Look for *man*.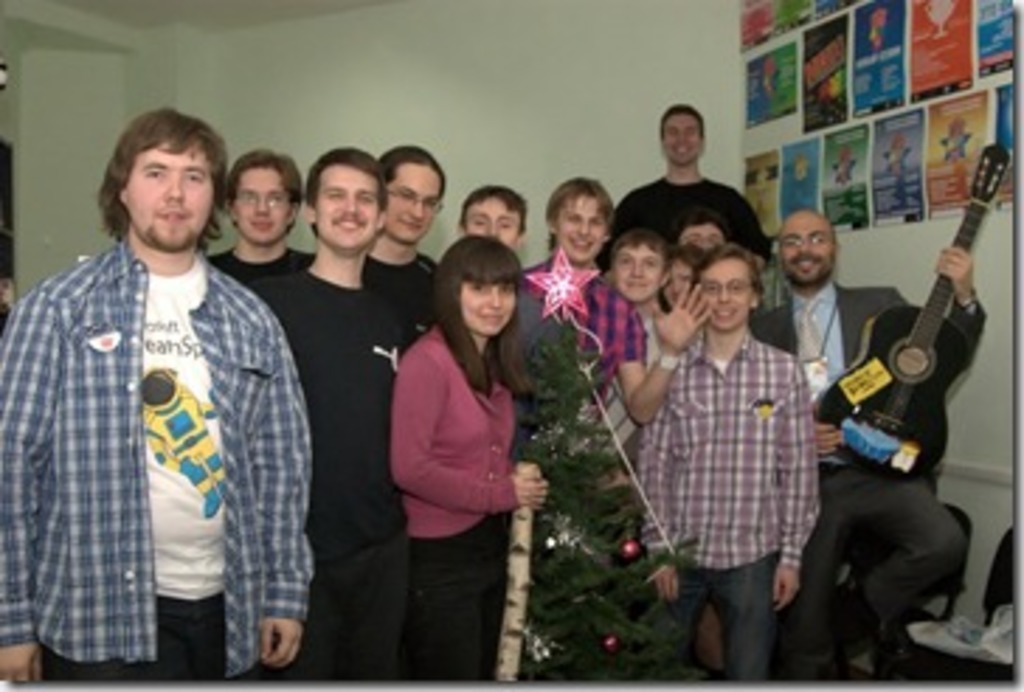
Found: x1=205, y1=149, x2=315, y2=287.
